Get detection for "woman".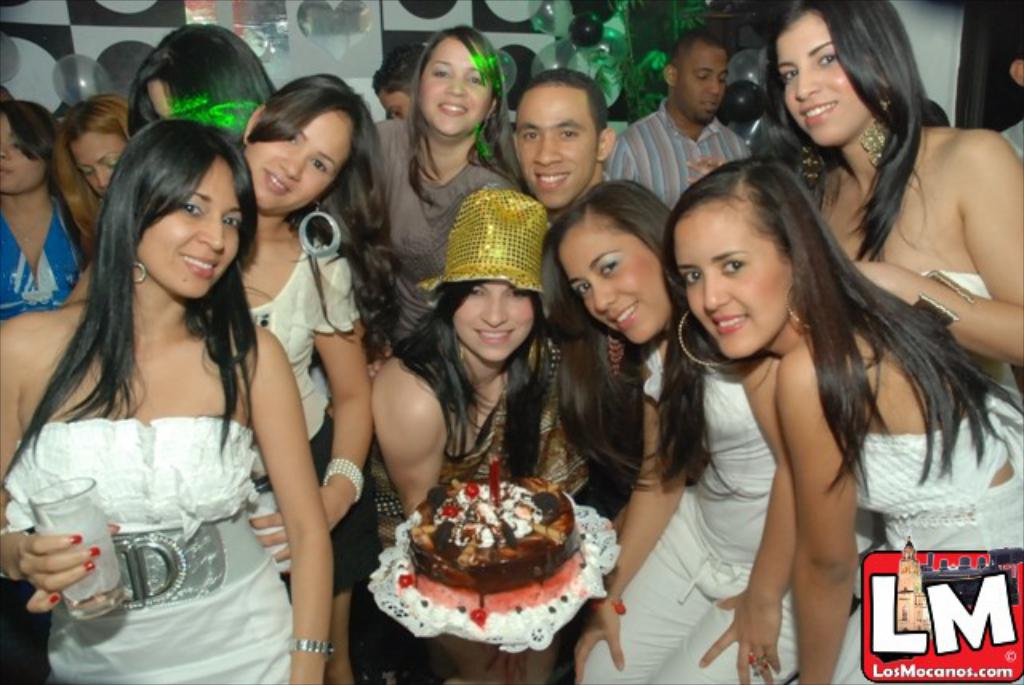
Detection: {"x1": 238, "y1": 77, "x2": 392, "y2": 683}.
